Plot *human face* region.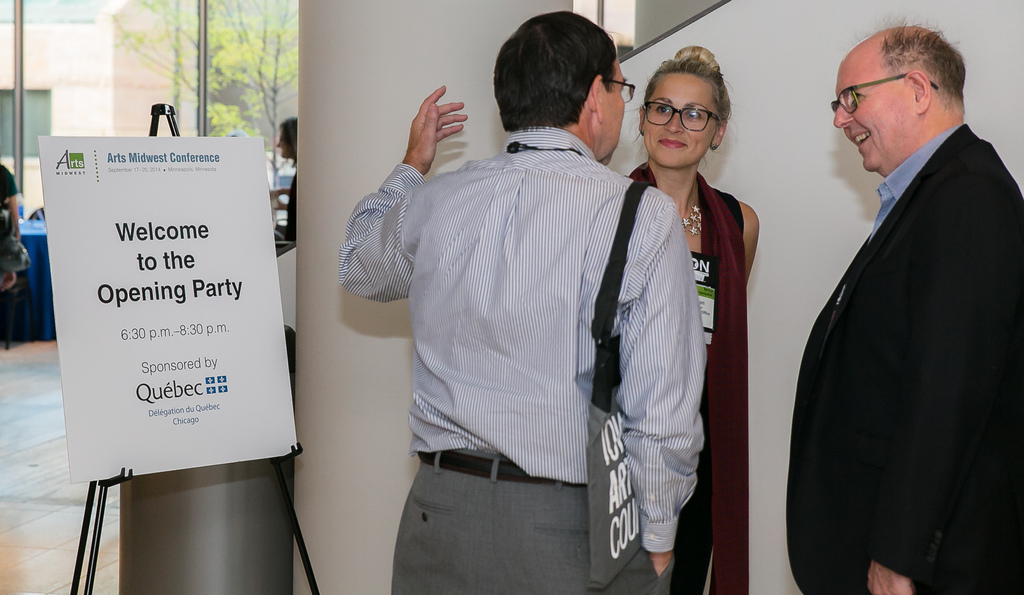
Plotted at Rect(649, 66, 716, 167).
